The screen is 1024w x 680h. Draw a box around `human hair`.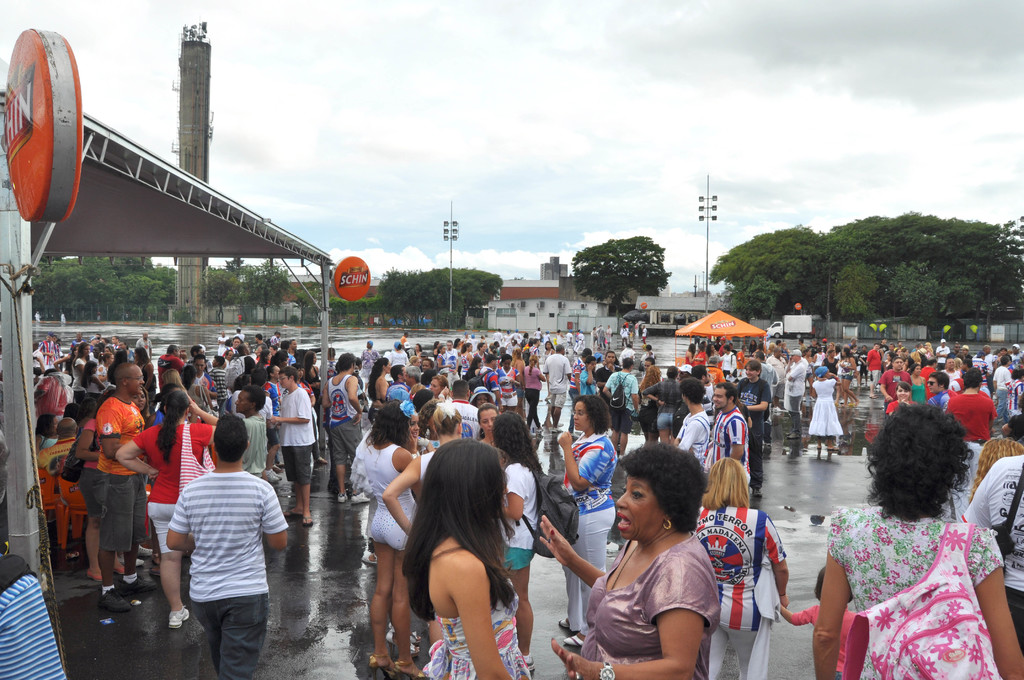
<bbox>575, 393, 611, 429</bbox>.
